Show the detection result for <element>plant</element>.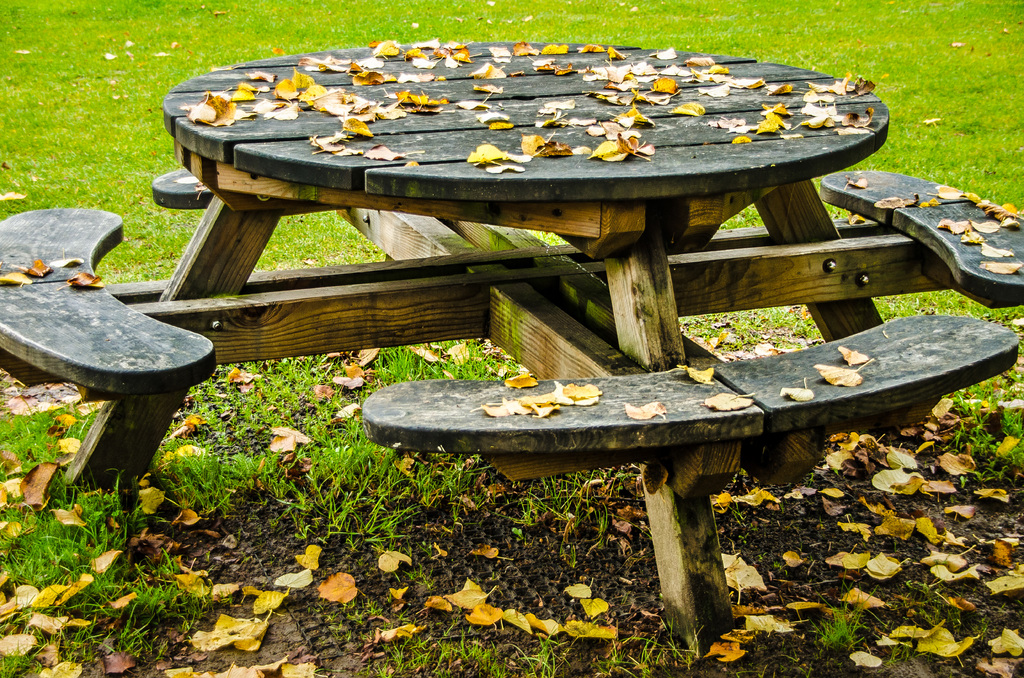
(x1=386, y1=542, x2=437, y2=591).
